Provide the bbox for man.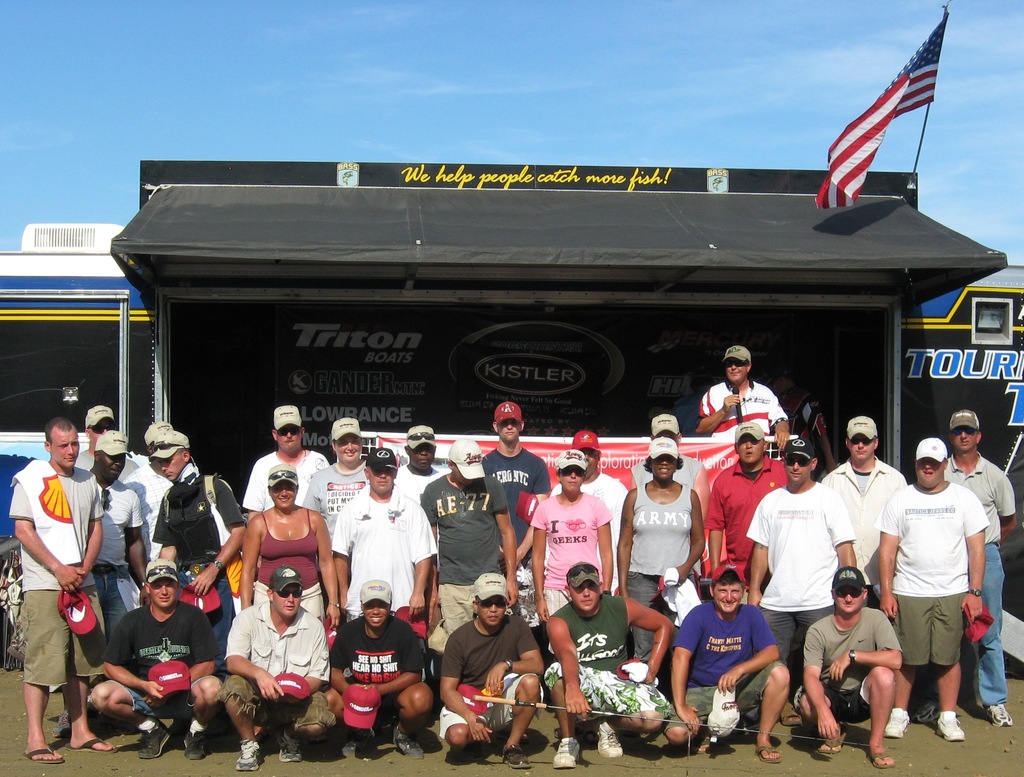
box(293, 419, 375, 548).
